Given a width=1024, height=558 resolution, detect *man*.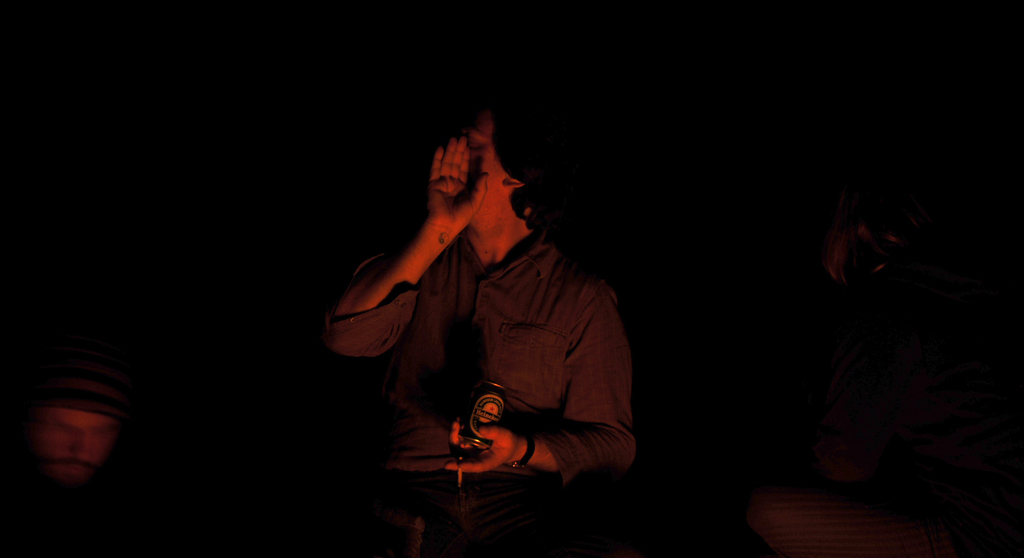
(left=4, top=363, right=150, bottom=557).
